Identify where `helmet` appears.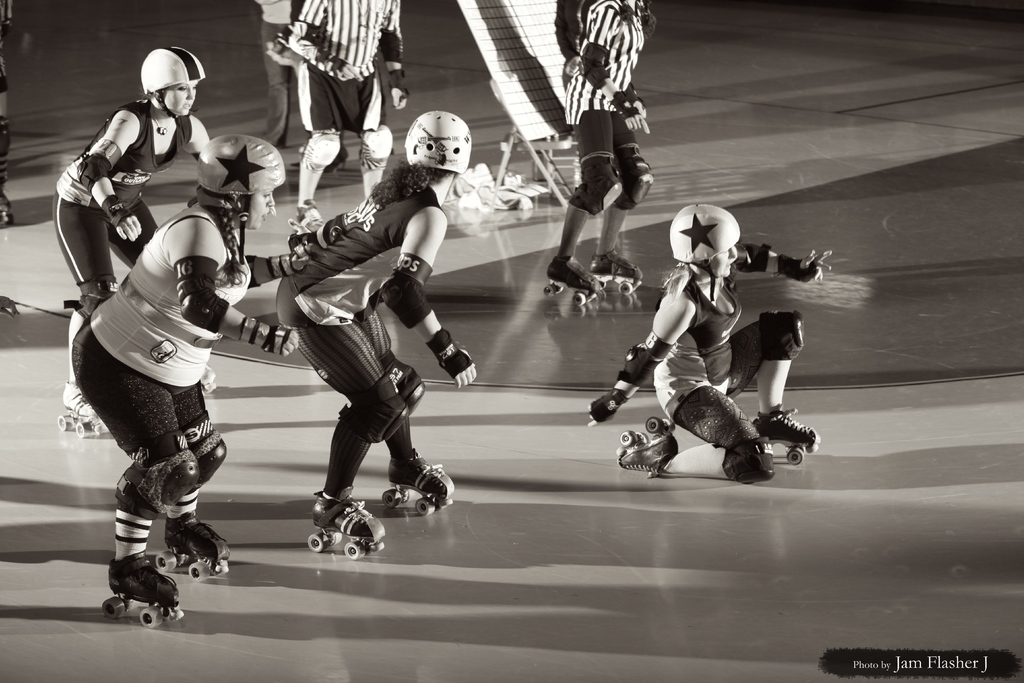
Appears at 407/106/472/180.
